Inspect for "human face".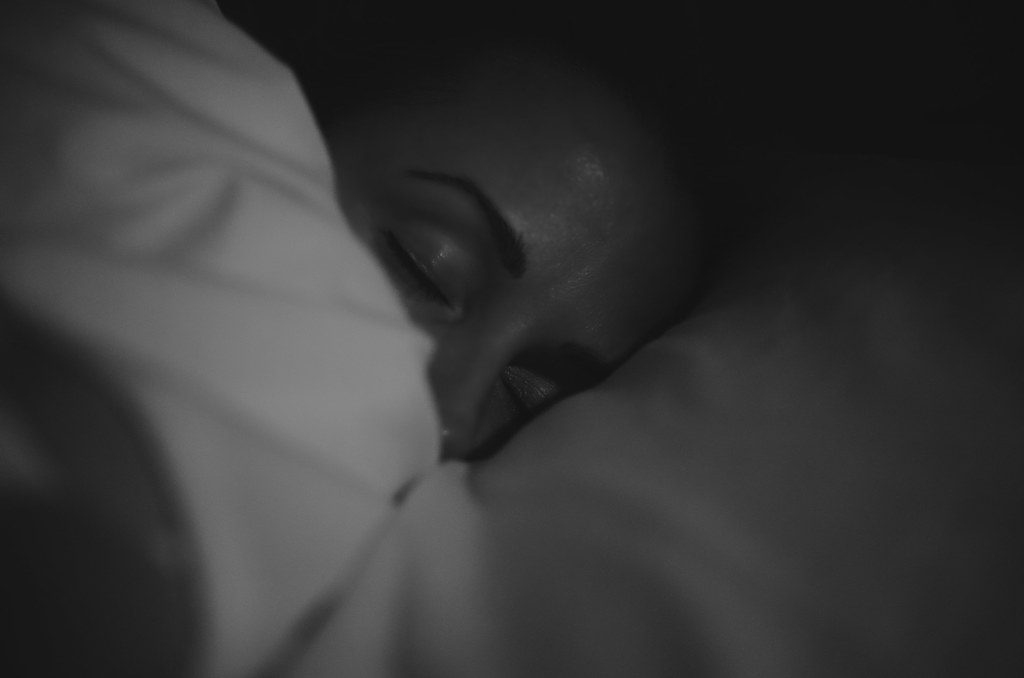
Inspection: bbox=[309, 44, 705, 464].
